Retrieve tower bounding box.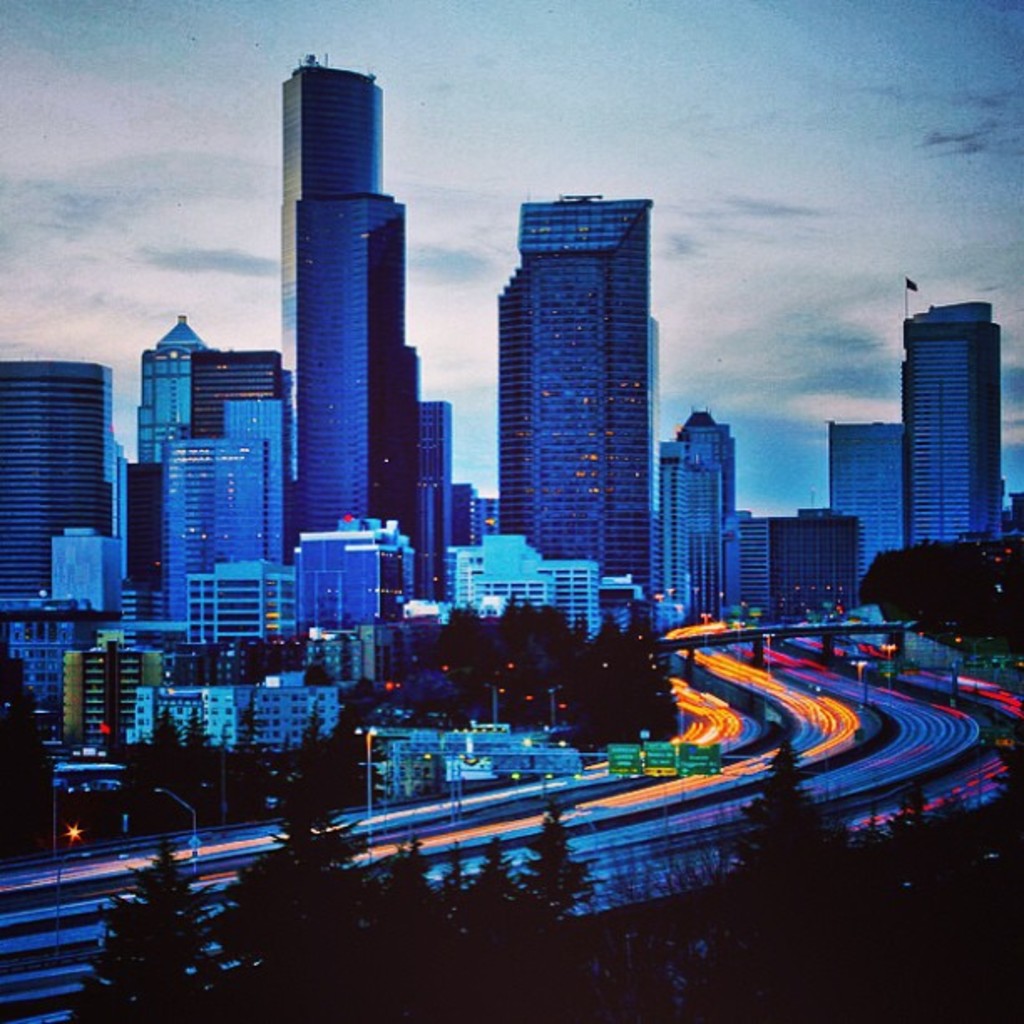
Bounding box: <bbox>828, 423, 899, 607</bbox>.
